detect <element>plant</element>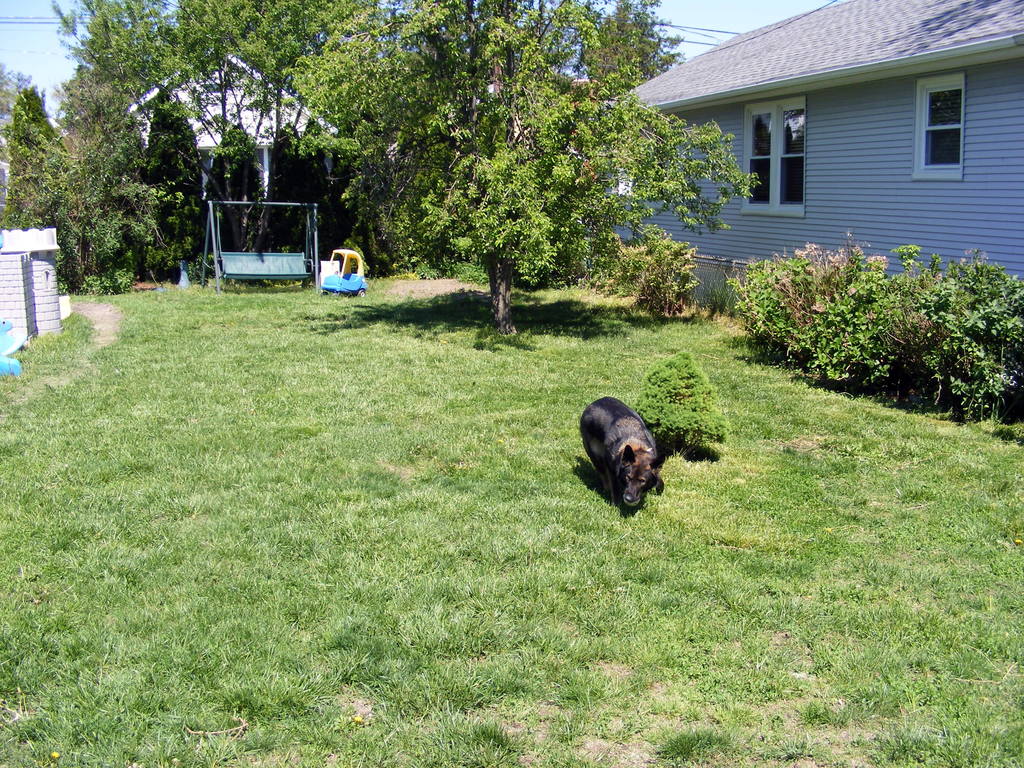
Rect(393, 239, 487, 281)
